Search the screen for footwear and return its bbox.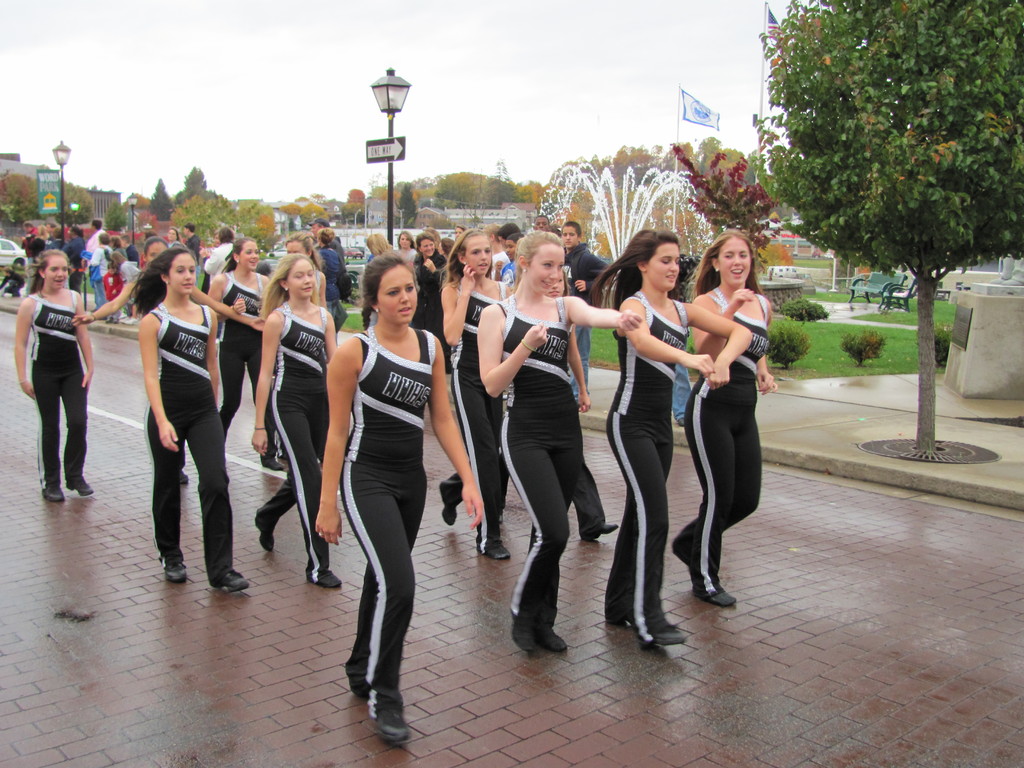
Found: box=[157, 545, 183, 581].
